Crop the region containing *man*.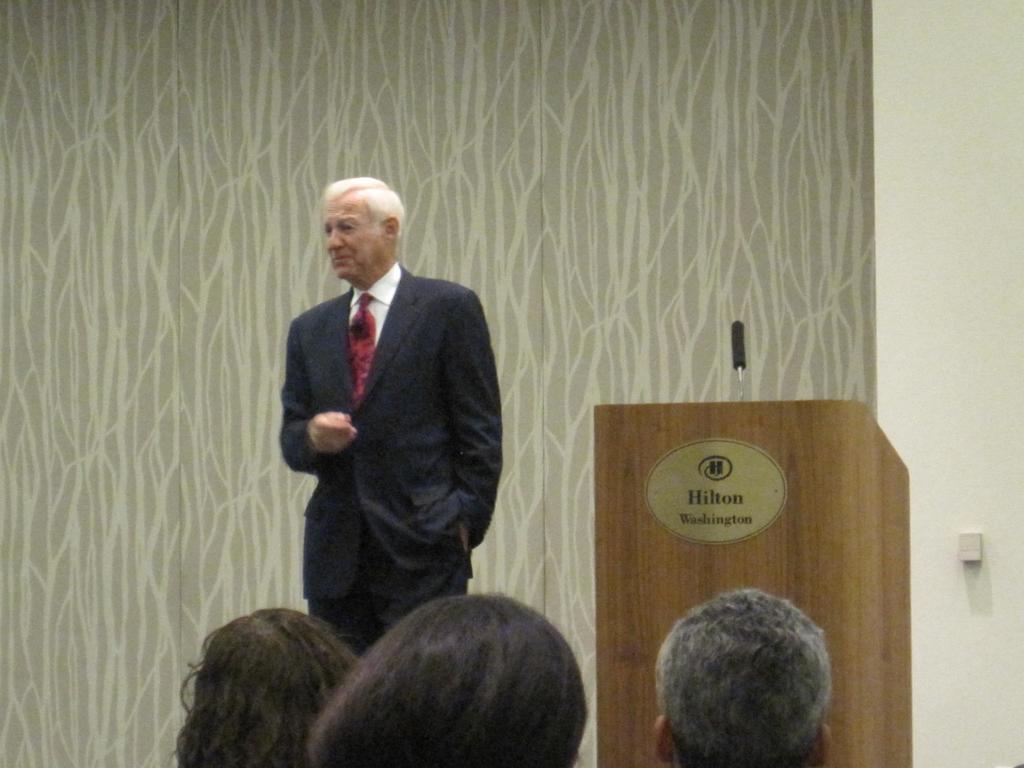
Crop region: Rect(645, 589, 835, 767).
